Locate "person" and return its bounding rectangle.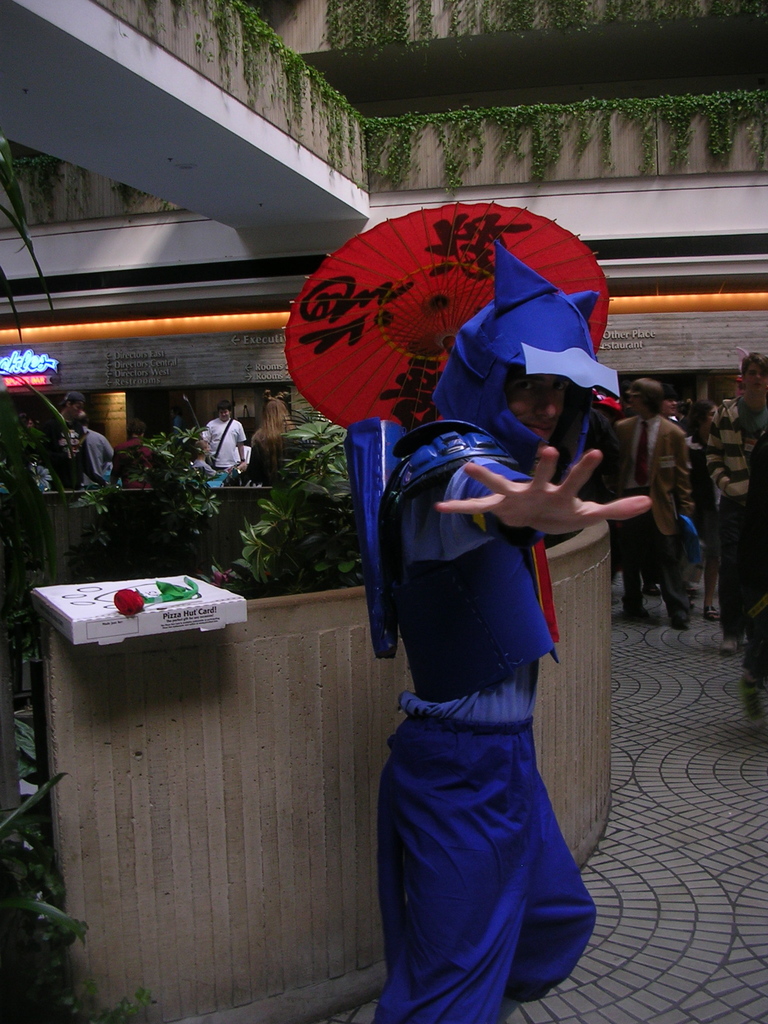
(x1=586, y1=364, x2=691, y2=622).
